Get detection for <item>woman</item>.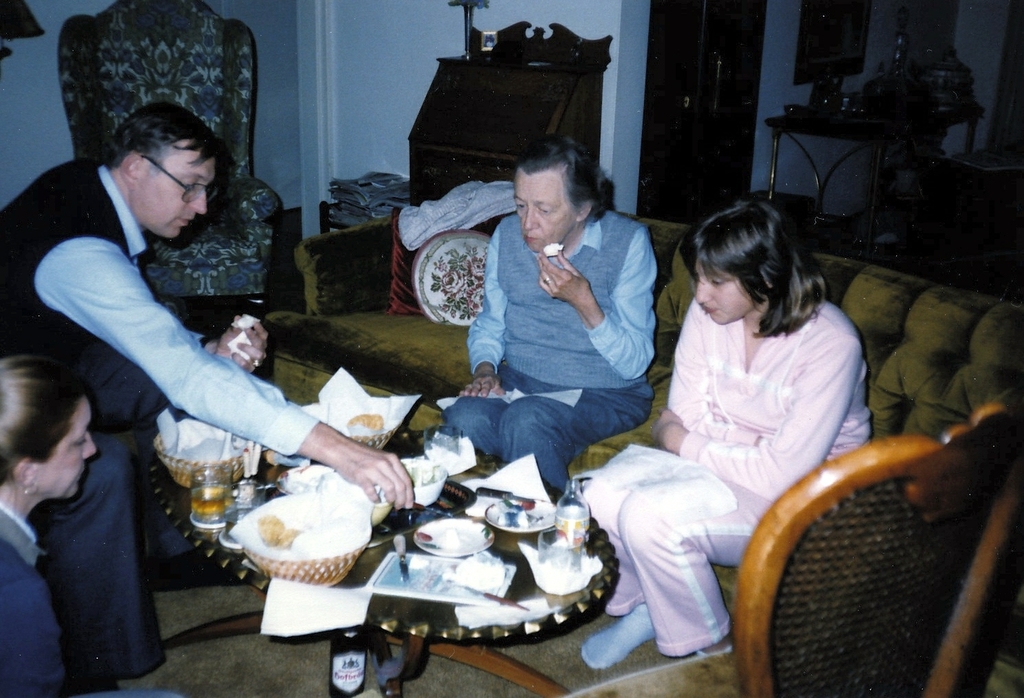
Detection: pyautogui.locateOnScreen(0, 351, 94, 691).
